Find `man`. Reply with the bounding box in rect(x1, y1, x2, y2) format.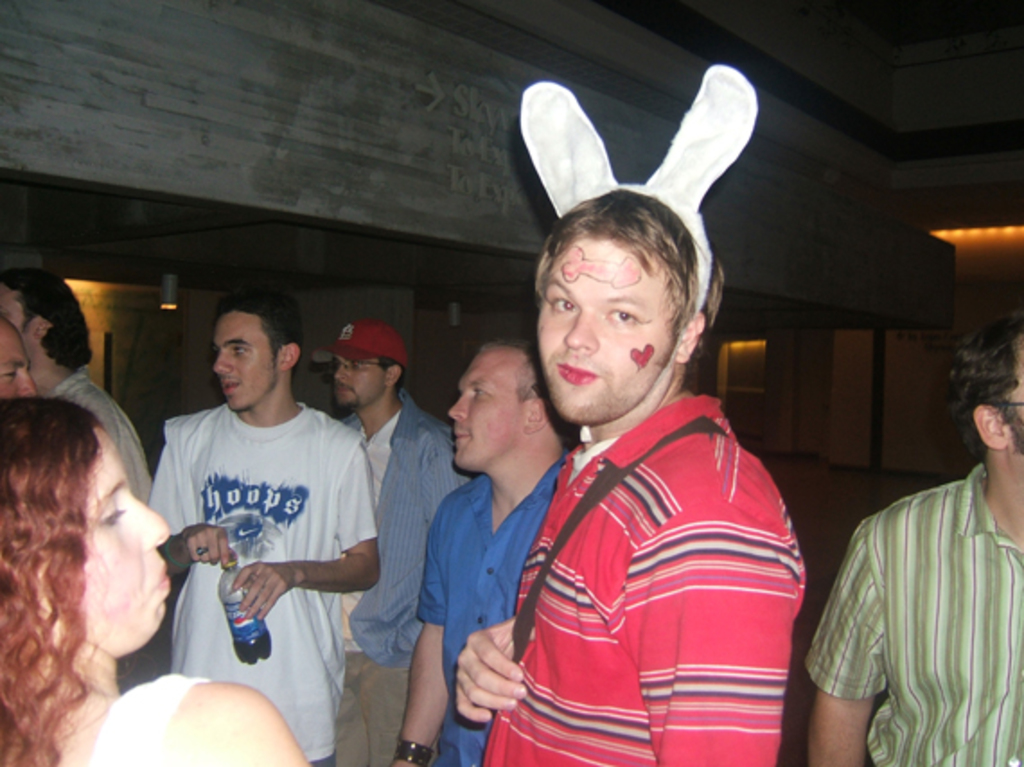
rect(388, 338, 577, 765).
